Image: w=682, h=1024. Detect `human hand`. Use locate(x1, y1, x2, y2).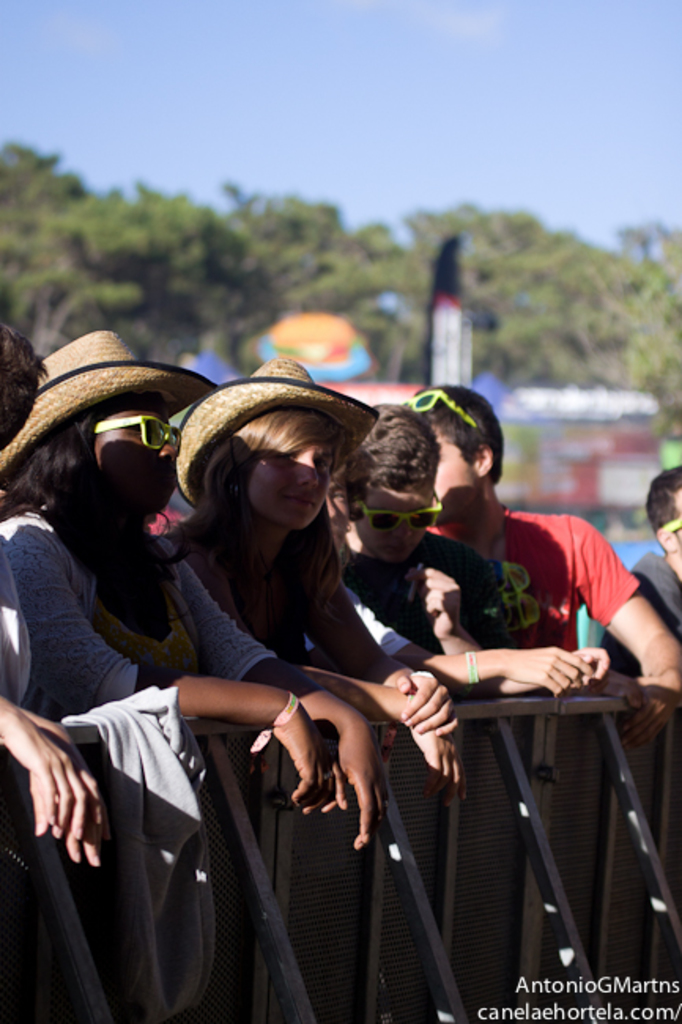
locate(318, 744, 351, 816).
